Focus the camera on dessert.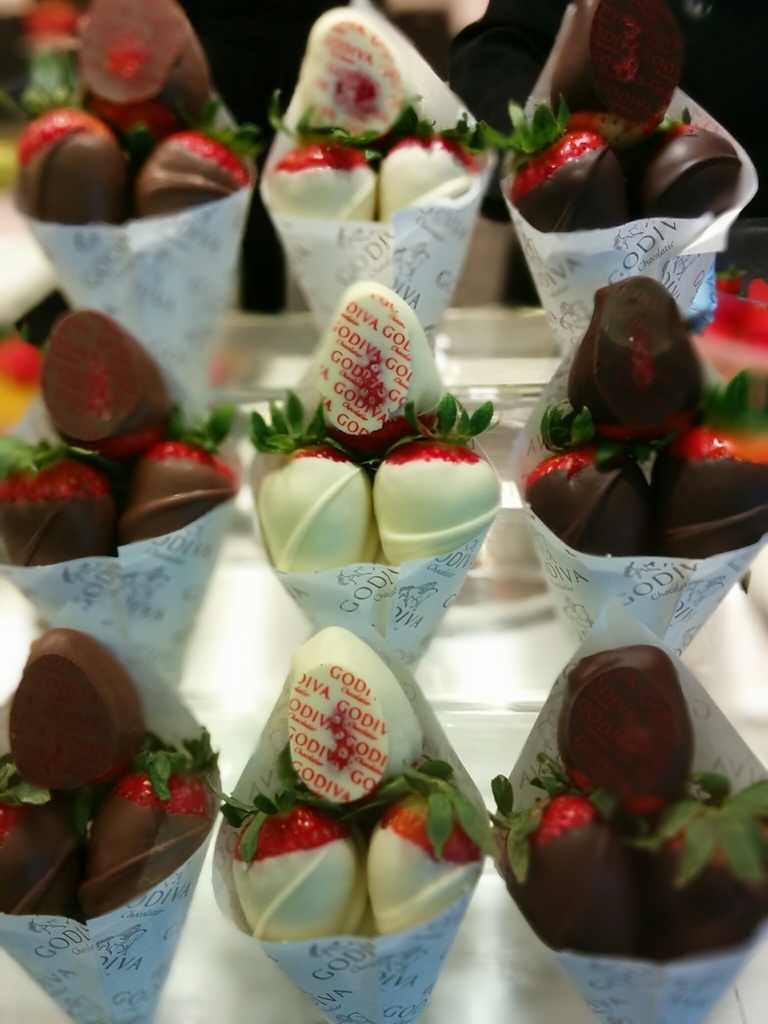
Focus region: (x1=0, y1=618, x2=235, y2=1023).
